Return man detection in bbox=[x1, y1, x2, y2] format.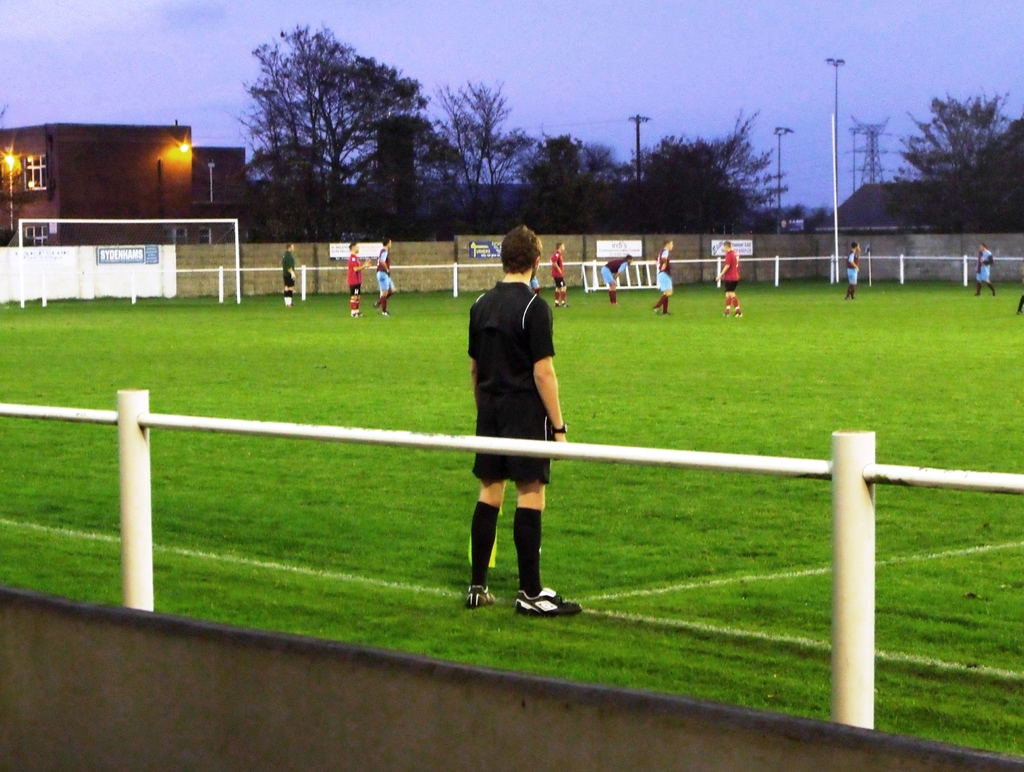
bbox=[599, 258, 630, 307].
